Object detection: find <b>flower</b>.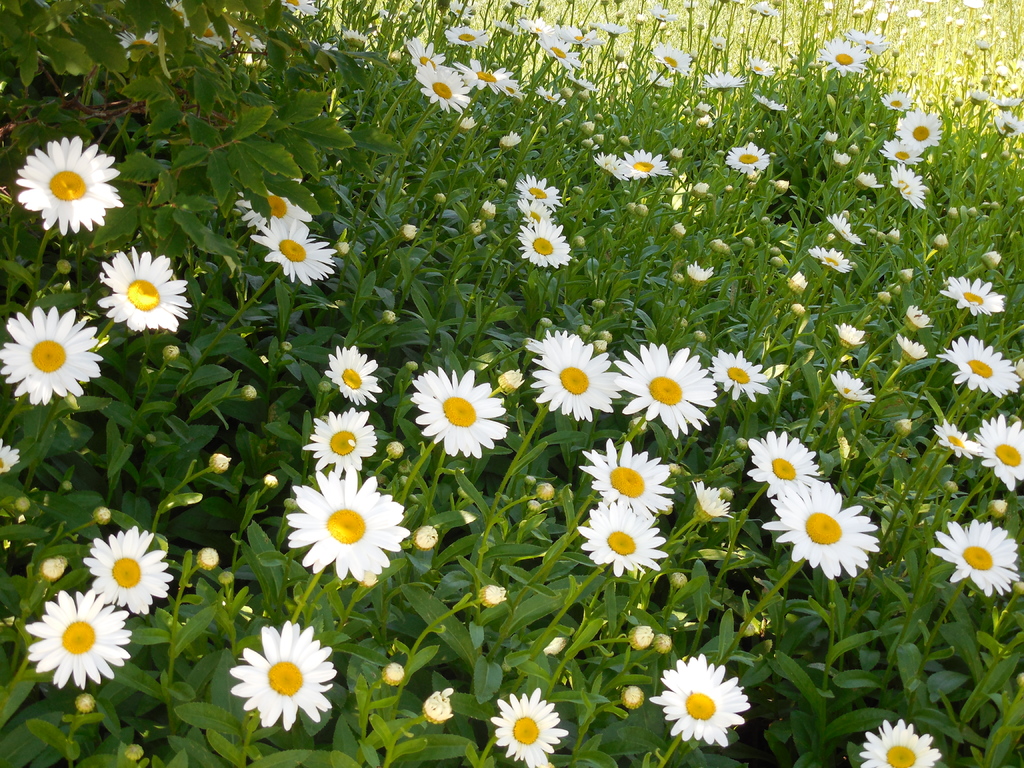
(744, 61, 773, 74).
